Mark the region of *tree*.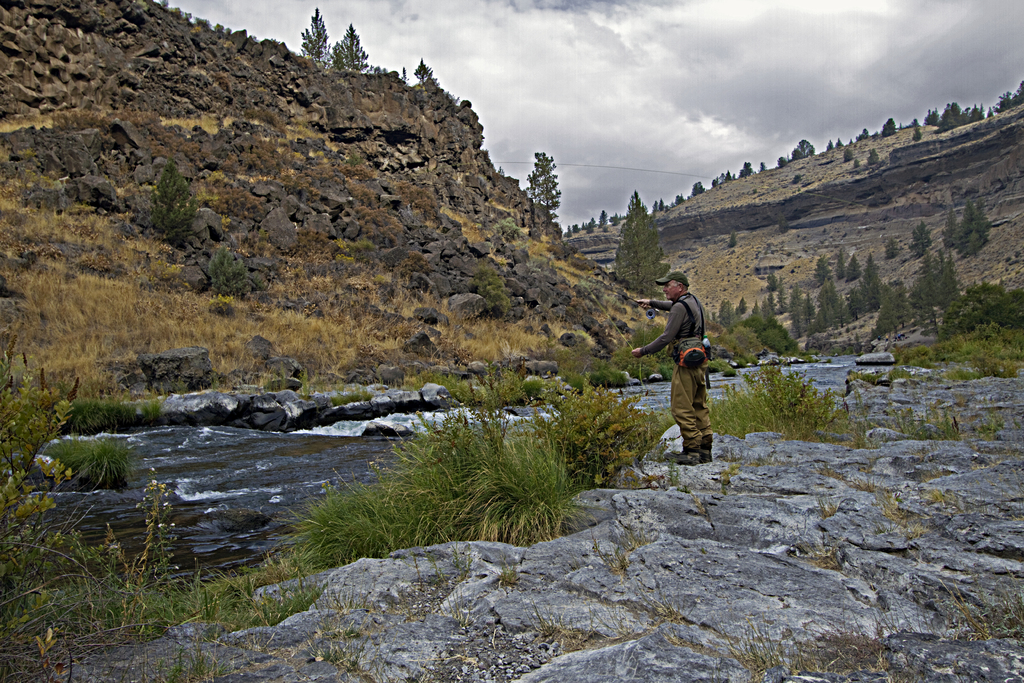
Region: [793, 138, 817, 158].
